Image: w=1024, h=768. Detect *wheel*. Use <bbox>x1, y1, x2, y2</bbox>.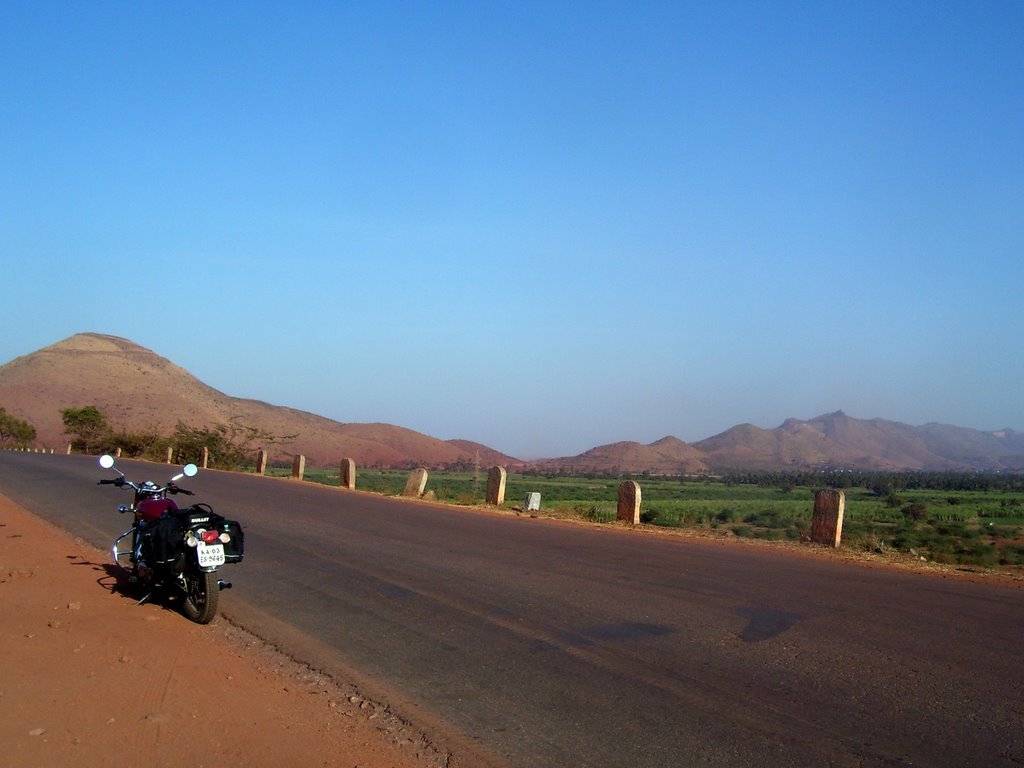
<bbox>129, 534, 152, 594</bbox>.
